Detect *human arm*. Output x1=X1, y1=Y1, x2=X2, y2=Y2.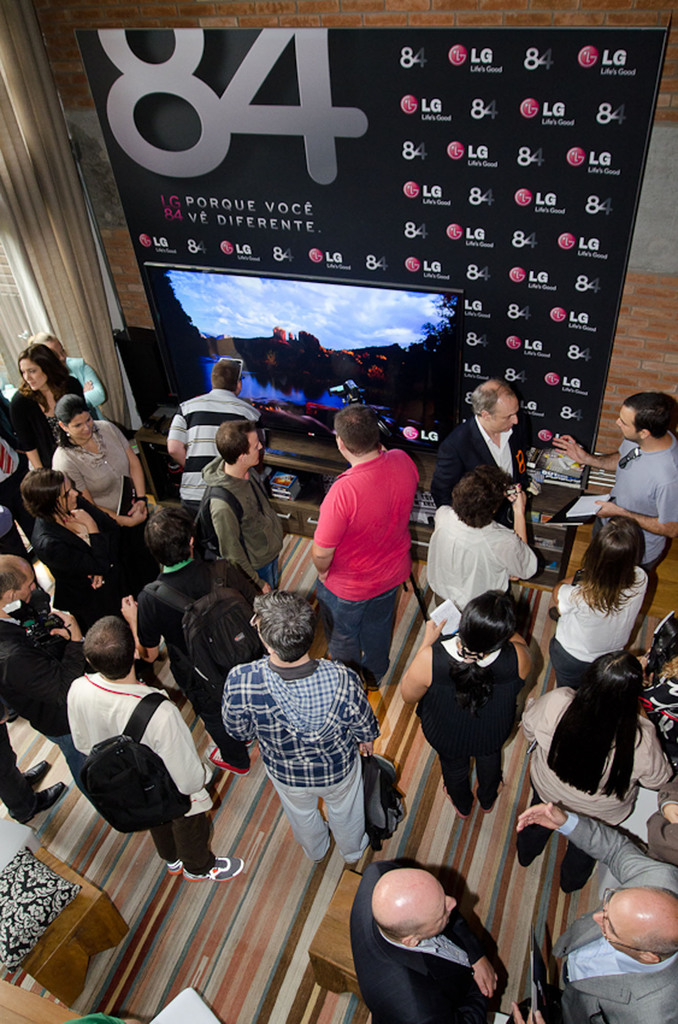
x1=45, y1=513, x2=104, y2=595.
